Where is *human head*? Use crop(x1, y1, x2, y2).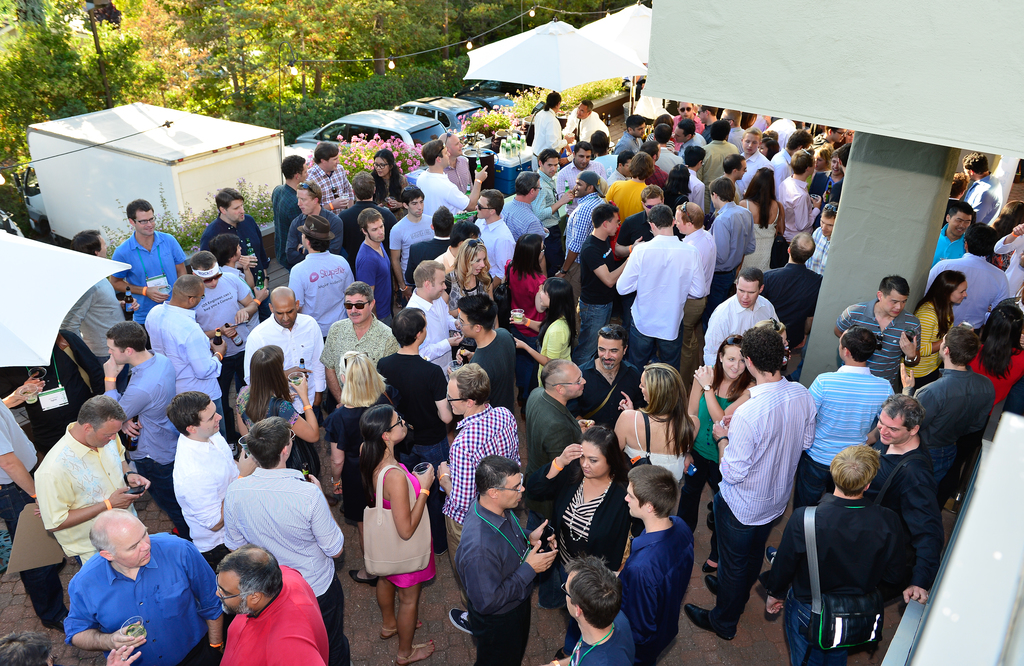
crop(694, 102, 716, 125).
